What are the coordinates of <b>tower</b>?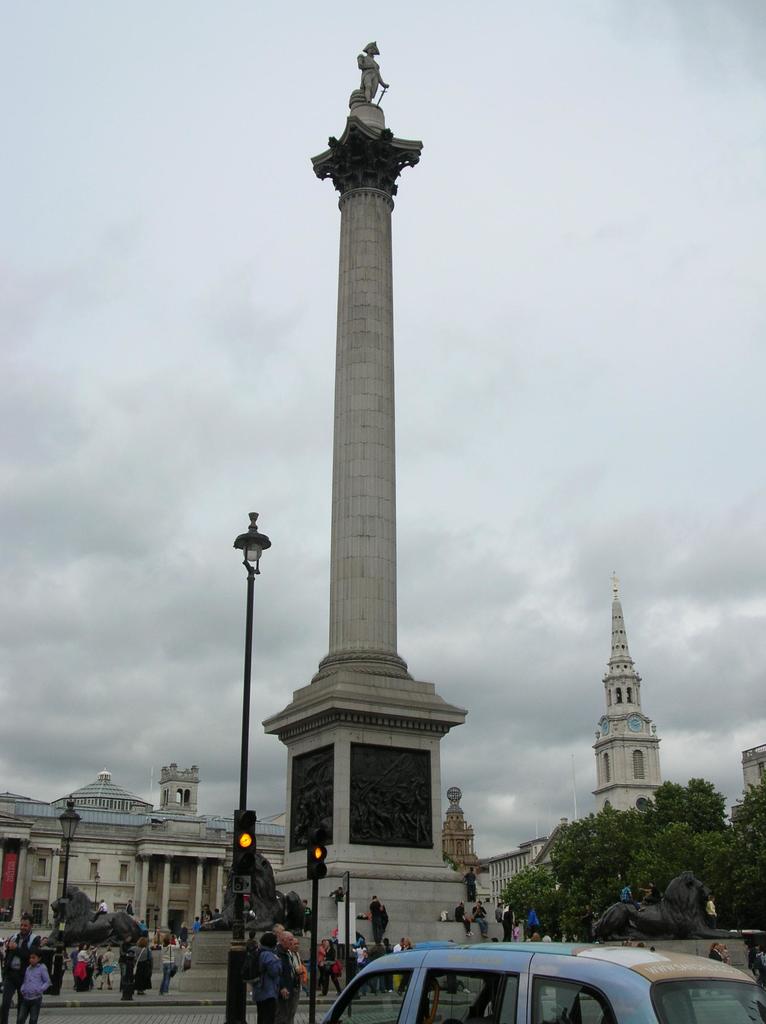
[591,582,666,820].
